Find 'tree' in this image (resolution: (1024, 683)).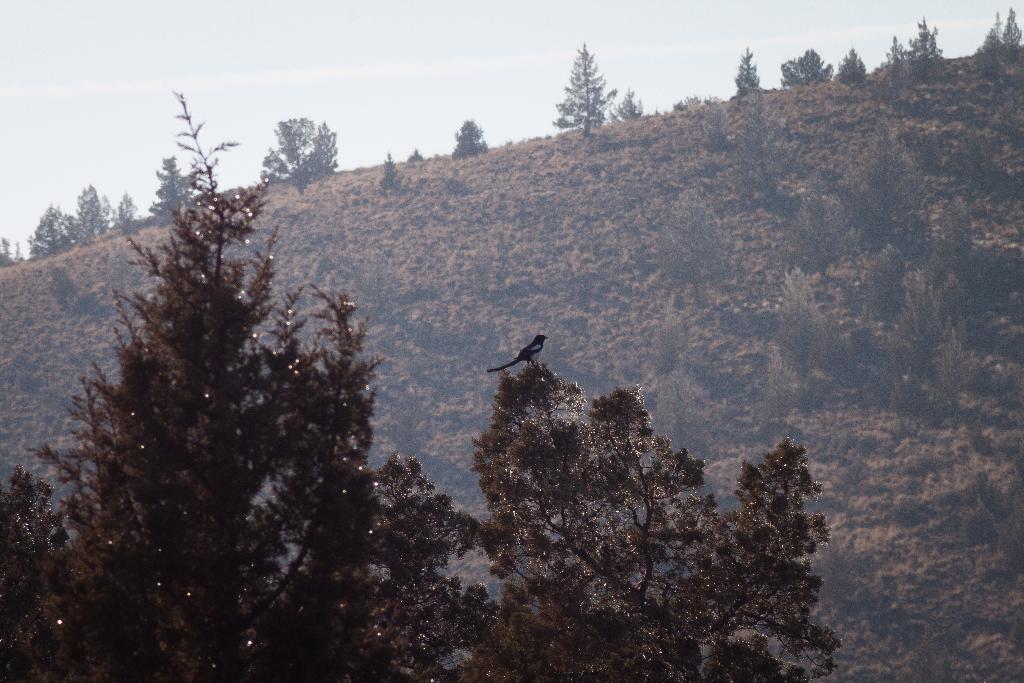
x1=67 y1=185 x2=116 y2=241.
